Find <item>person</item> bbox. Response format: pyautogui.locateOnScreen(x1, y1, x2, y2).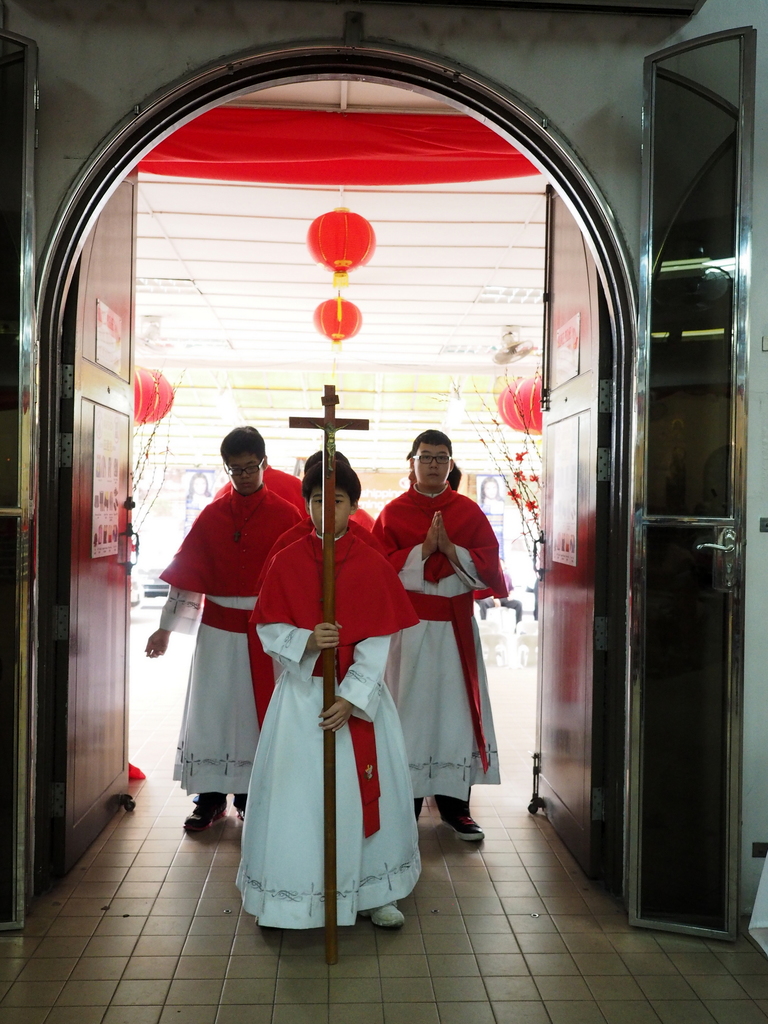
pyautogui.locateOnScreen(145, 422, 308, 840).
